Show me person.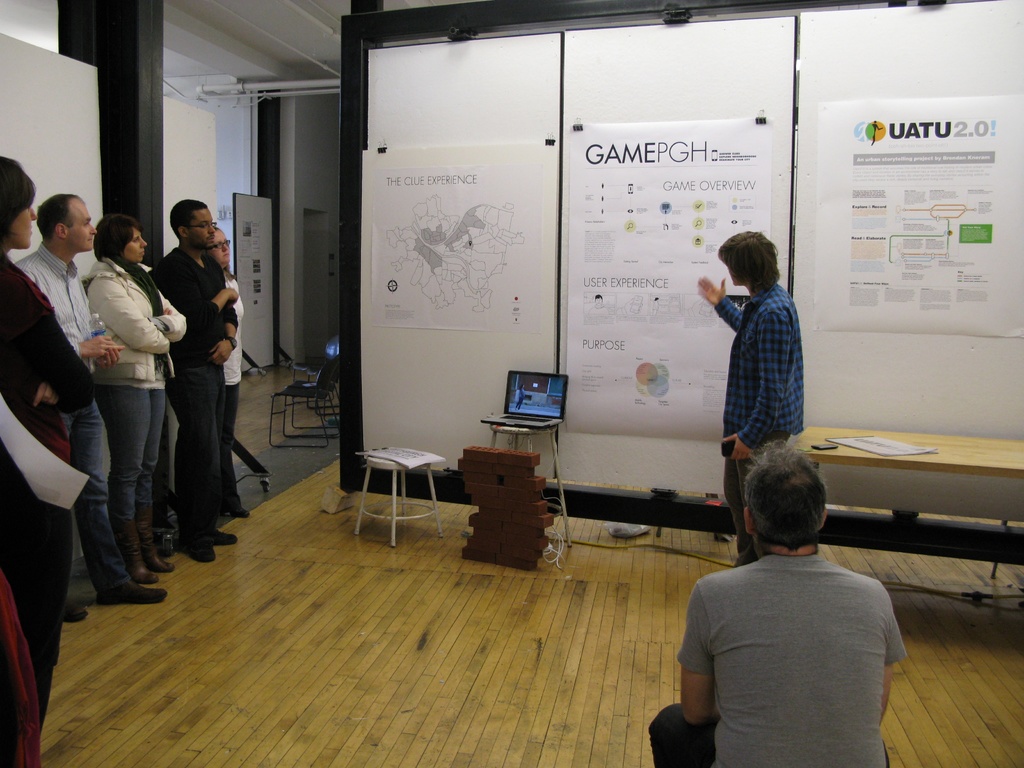
person is here: (x1=140, y1=190, x2=235, y2=561).
